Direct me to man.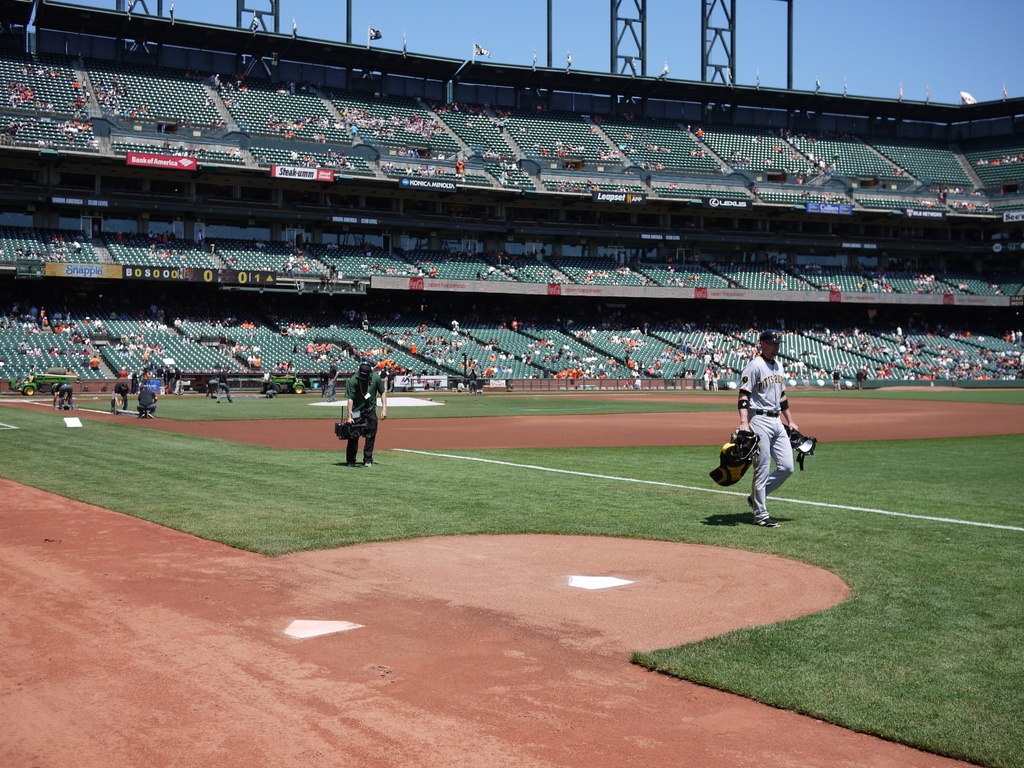
Direction: [x1=484, y1=340, x2=496, y2=353].
